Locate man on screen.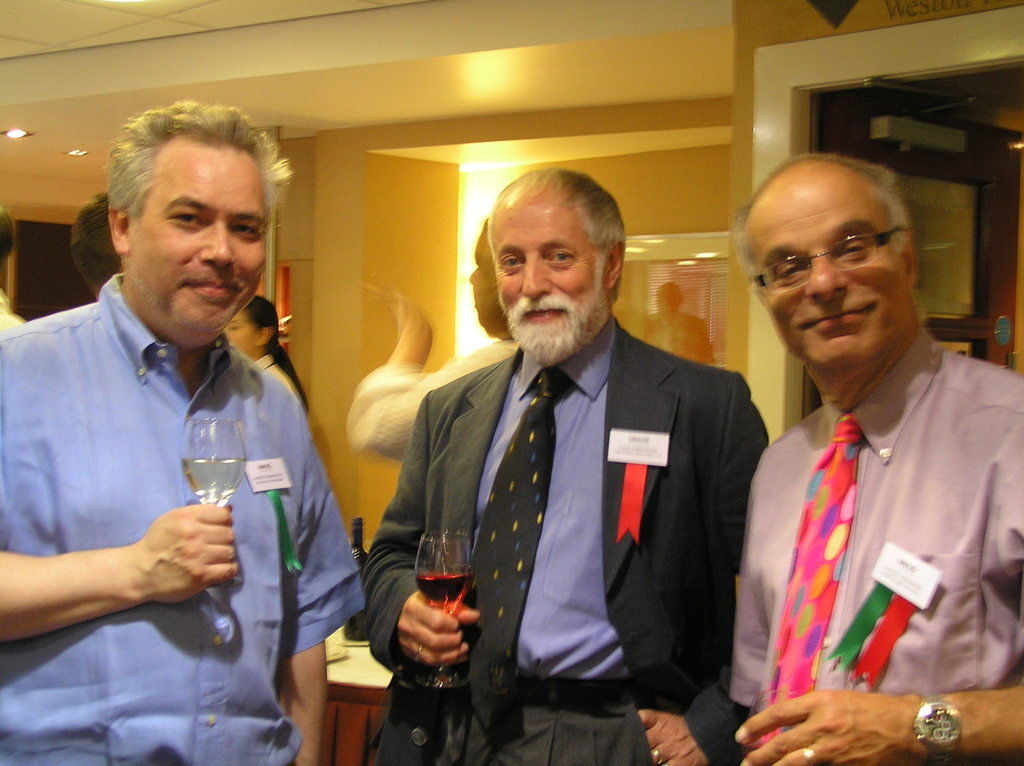
On screen at x1=0 y1=98 x2=370 y2=765.
